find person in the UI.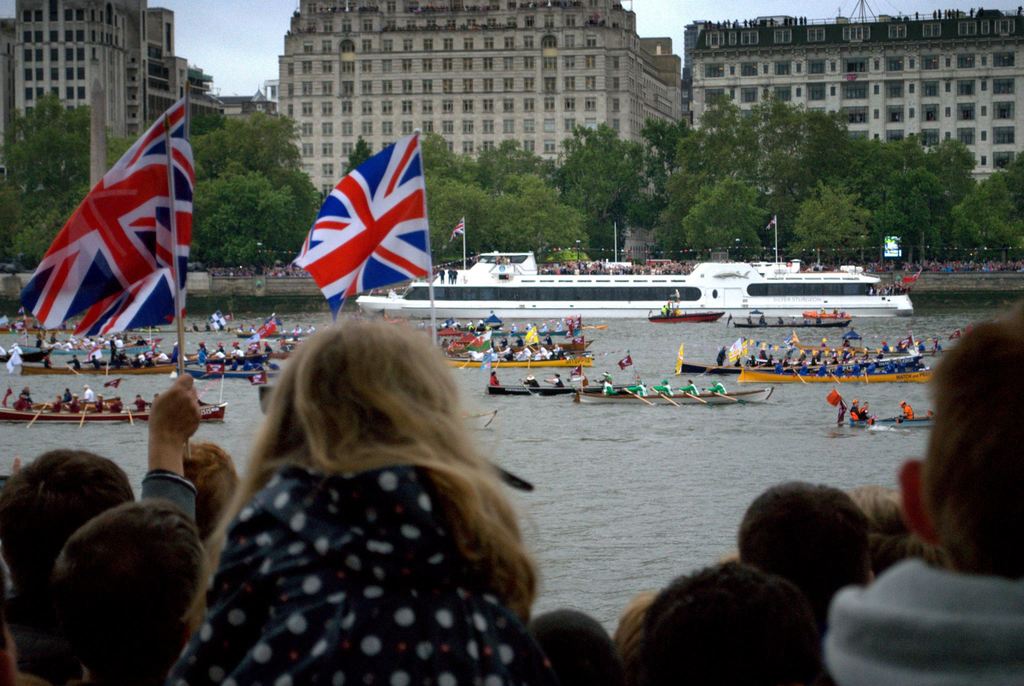
UI element at box(813, 361, 833, 375).
